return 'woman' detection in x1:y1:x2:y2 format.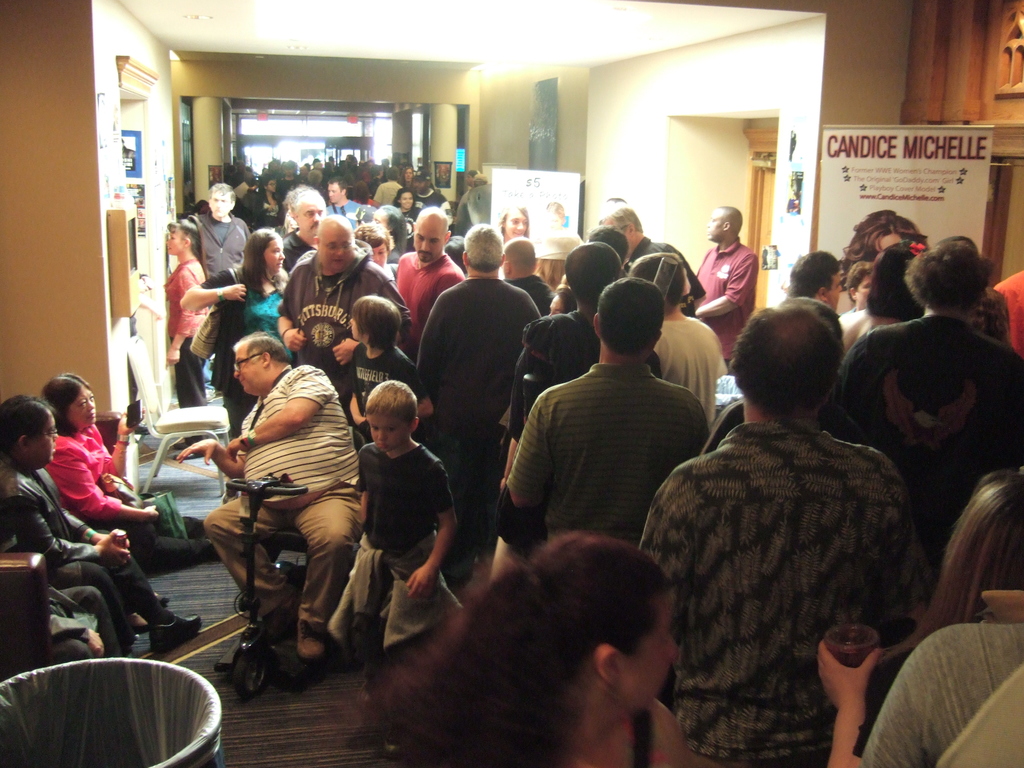
492:198:528:243.
